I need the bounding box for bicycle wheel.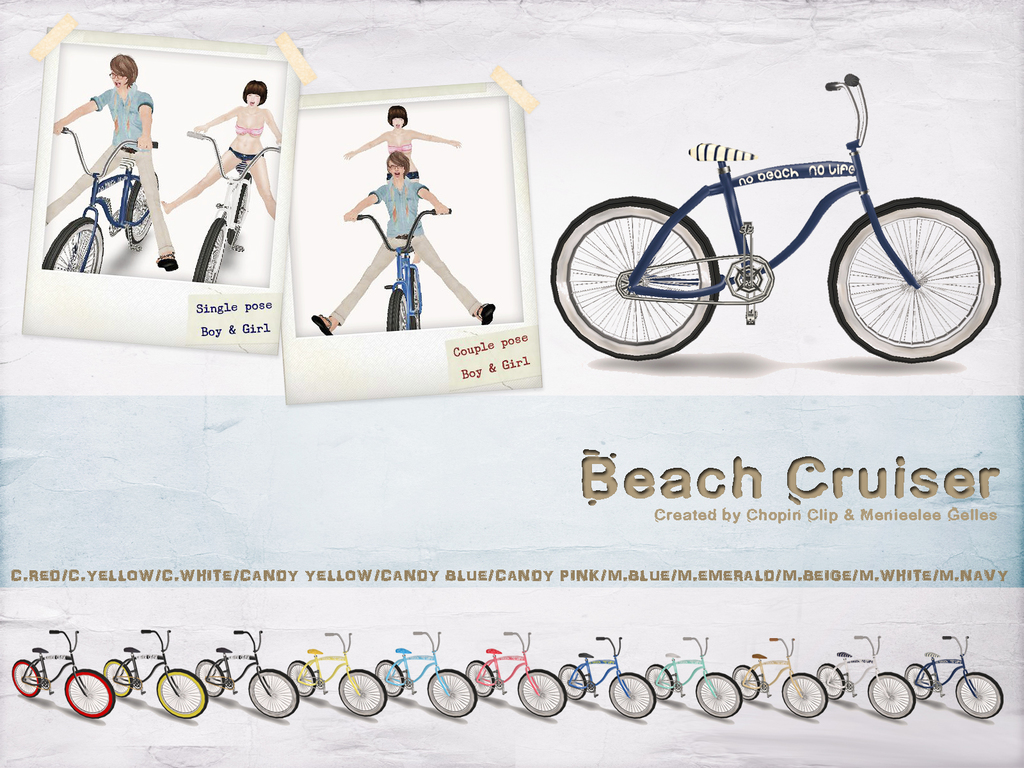
Here it is: <bbox>100, 657, 131, 699</bbox>.
